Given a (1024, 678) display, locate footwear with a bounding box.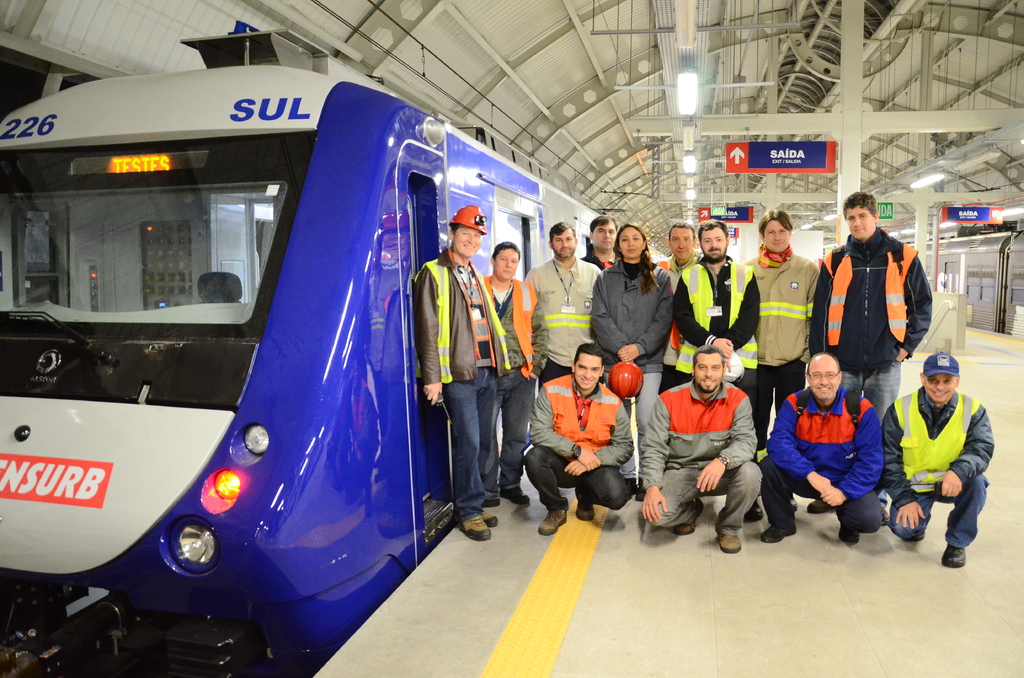
Located: <box>537,508,568,535</box>.
